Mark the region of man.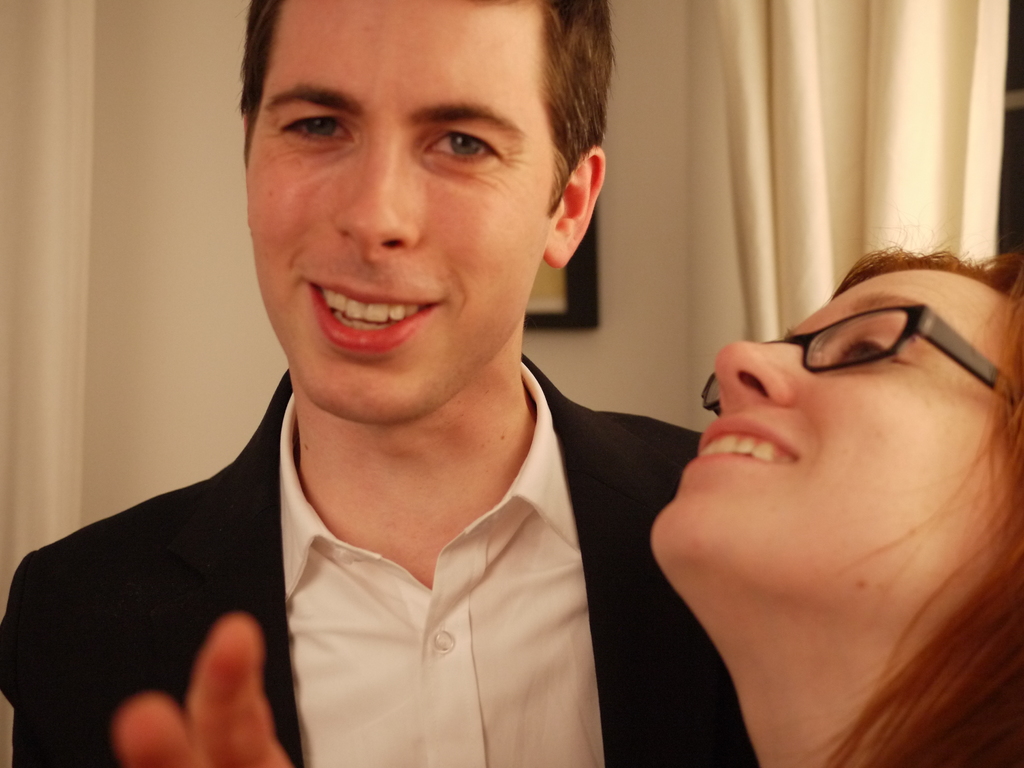
Region: {"x1": 18, "y1": 17, "x2": 780, "y2": 745}.
